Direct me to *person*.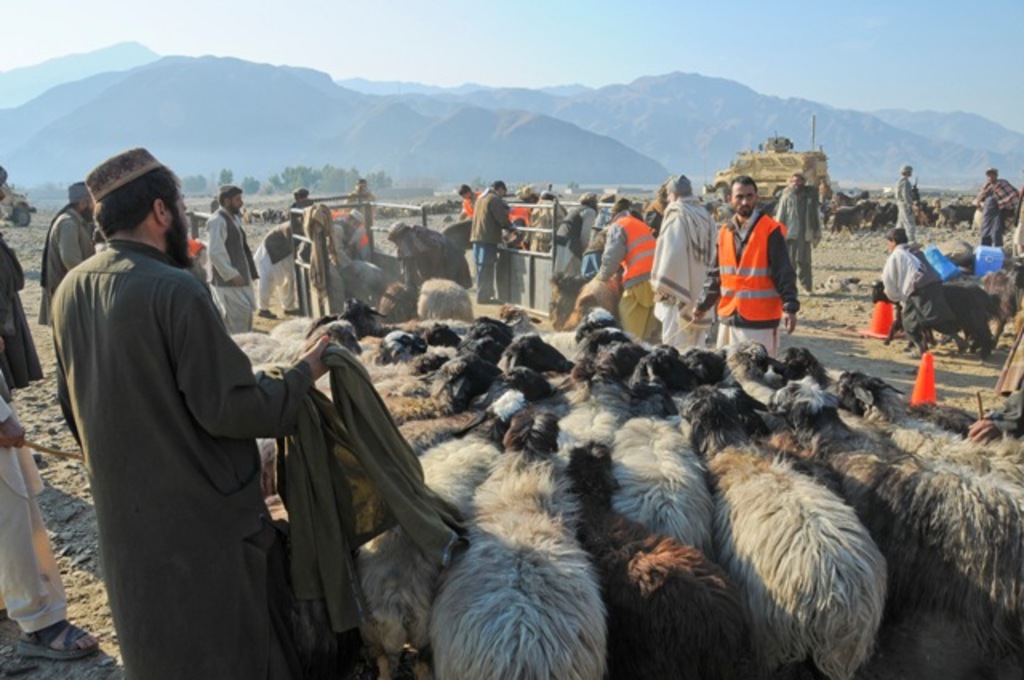
Direction: [971,166,1021,248].
